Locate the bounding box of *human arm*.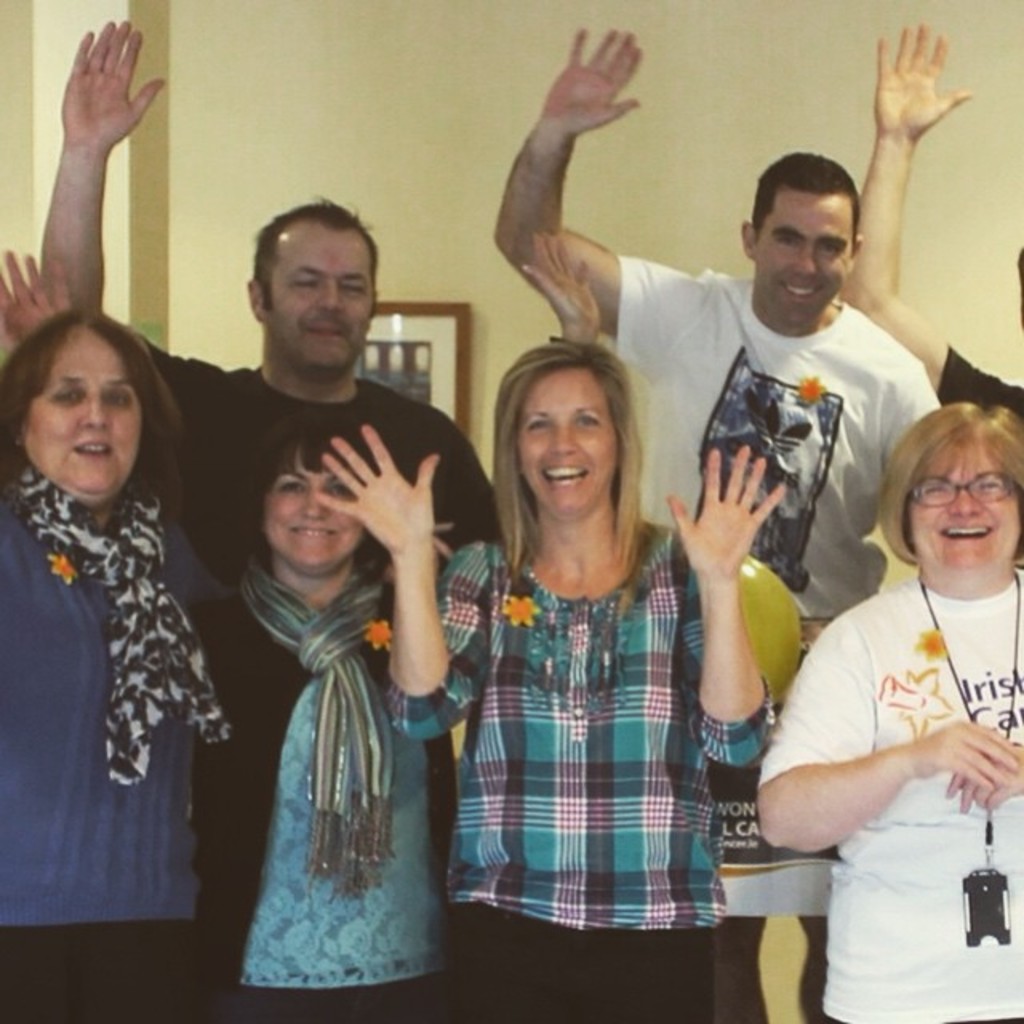
Bounding box: BBox(486, 14, 667, 326).
